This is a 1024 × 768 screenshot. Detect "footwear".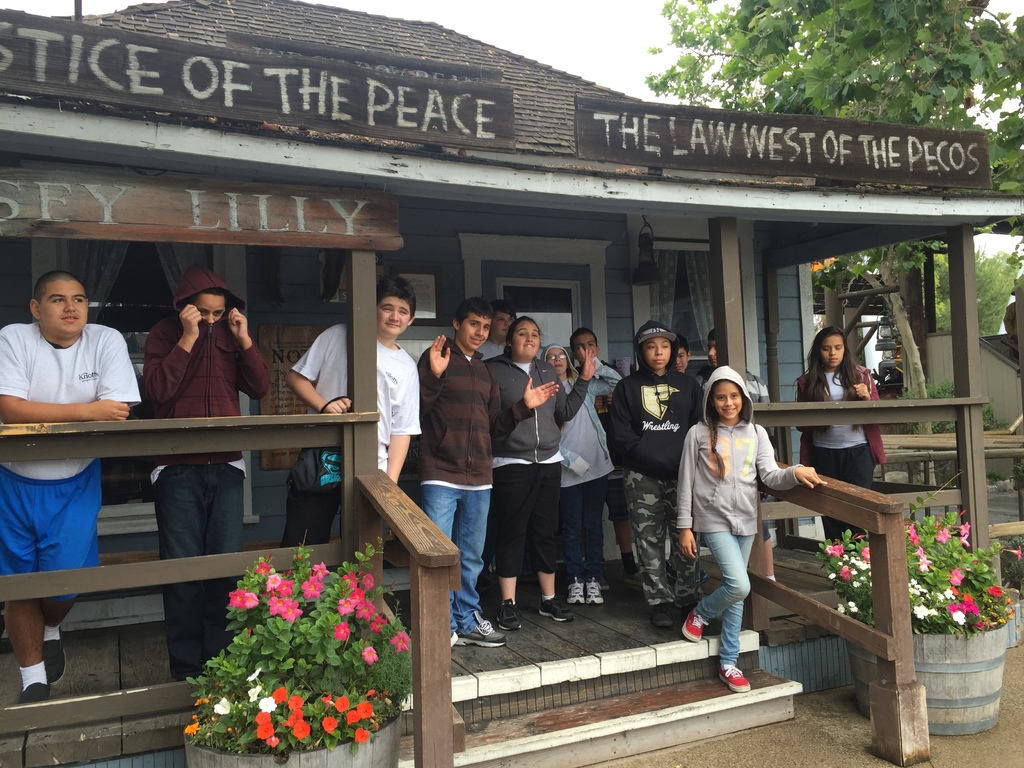
locate(450, 617, 509, 646).
